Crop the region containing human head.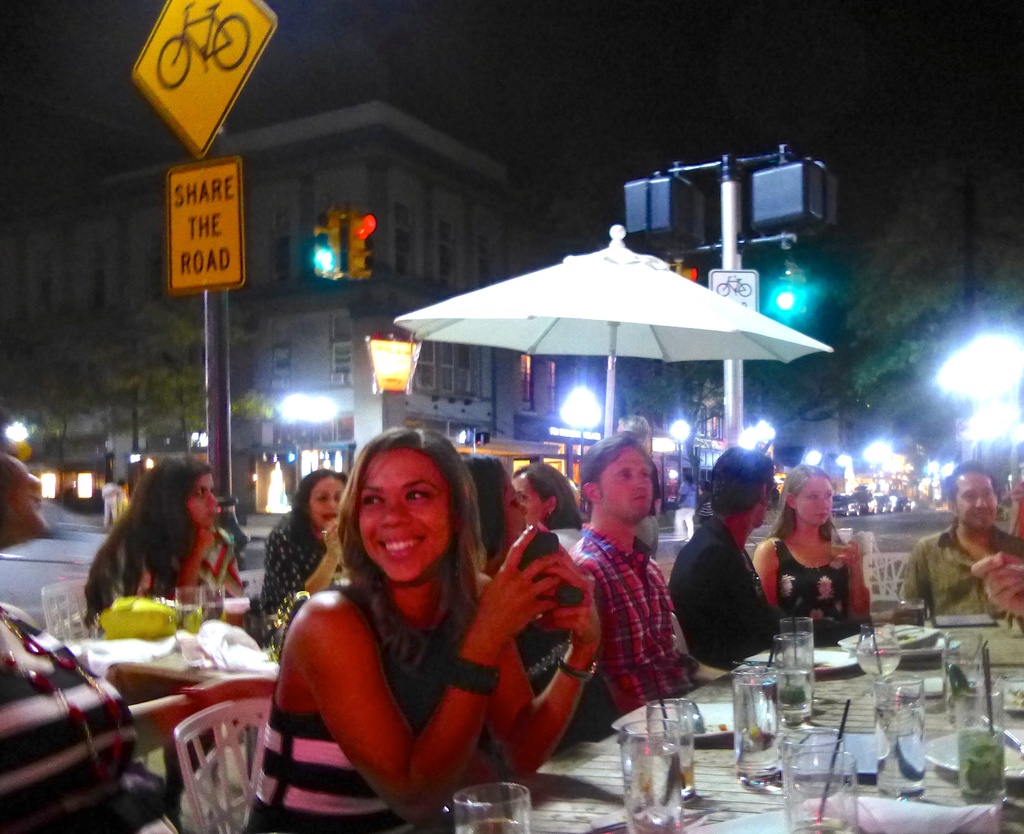
Crop region: [130, 455, 220, 537].
